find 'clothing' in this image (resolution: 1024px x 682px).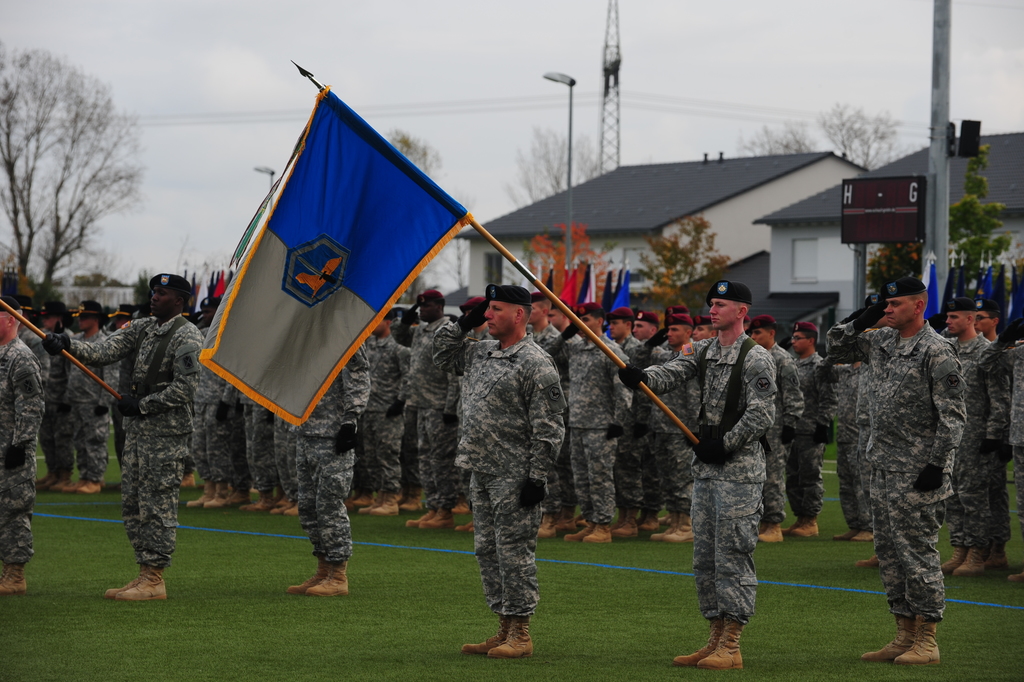
detection(789, 353, 832, 519).
